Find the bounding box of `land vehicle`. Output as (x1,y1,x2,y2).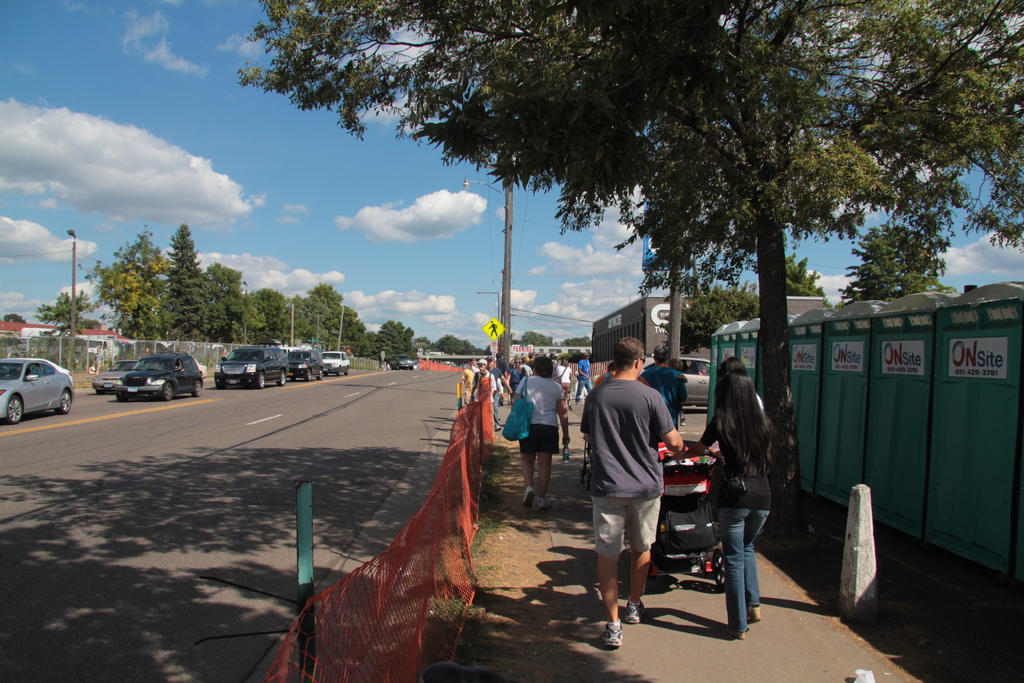
(386,352,416,372).
